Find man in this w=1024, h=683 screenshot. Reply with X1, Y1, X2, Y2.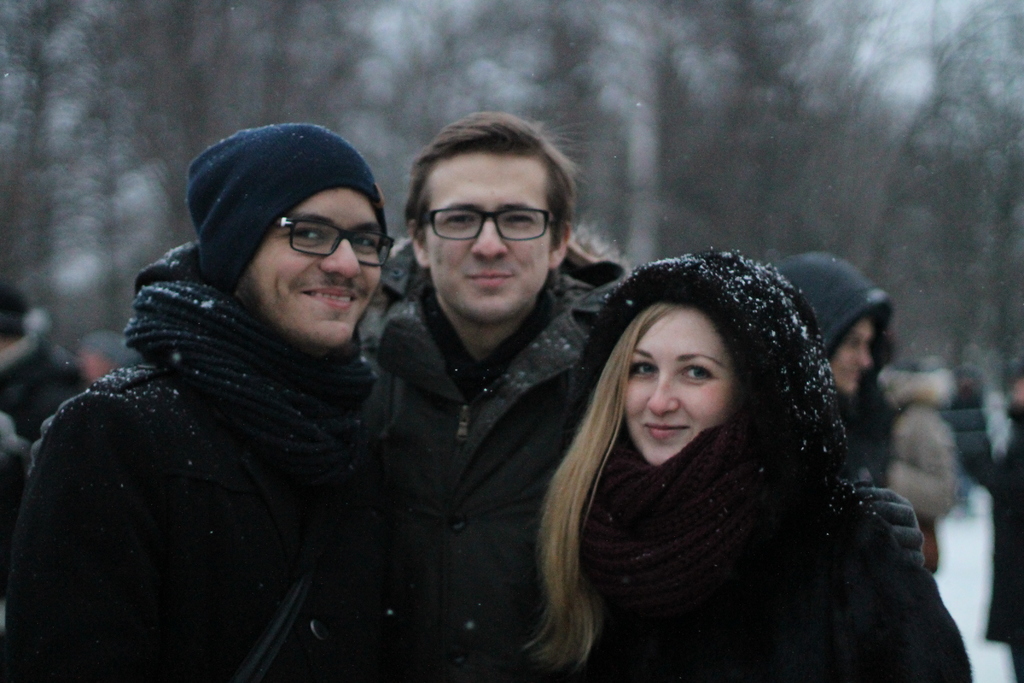
0, 126, 399, 680.
